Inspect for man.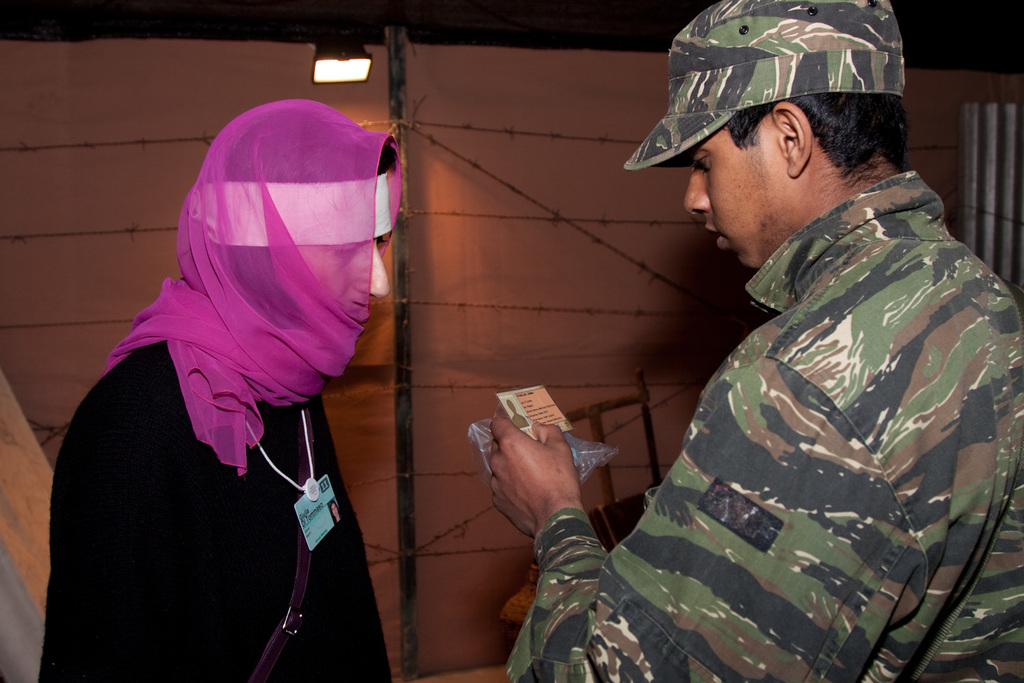
Inspection: rect(526, 0, 1008, 682).
